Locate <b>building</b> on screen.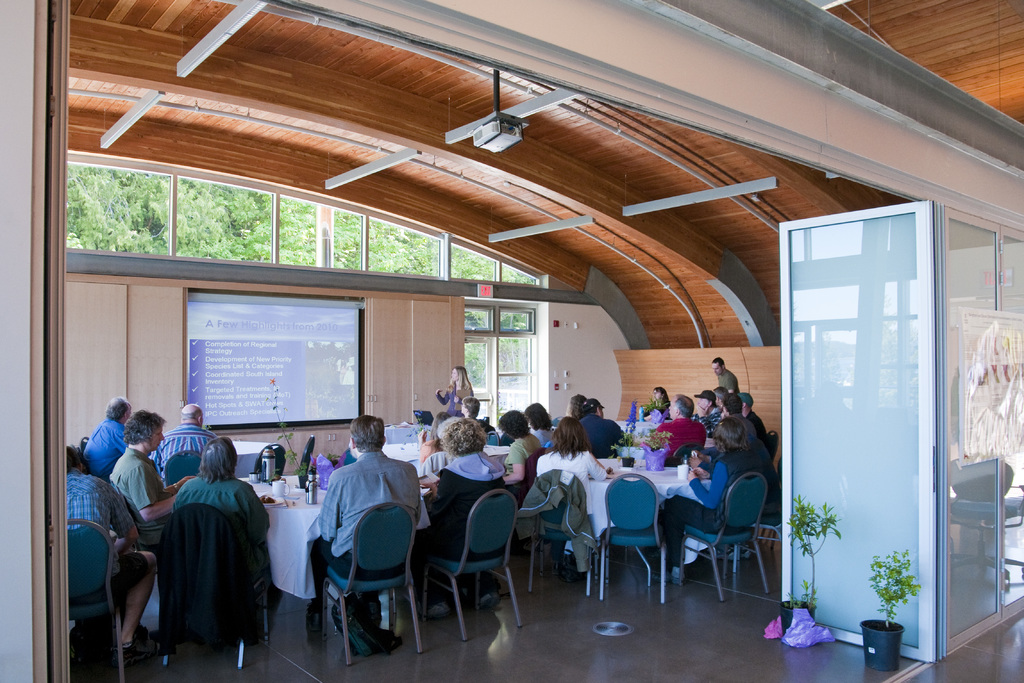
On screen at [left=0, top=4, right=1023, bottom=675].
